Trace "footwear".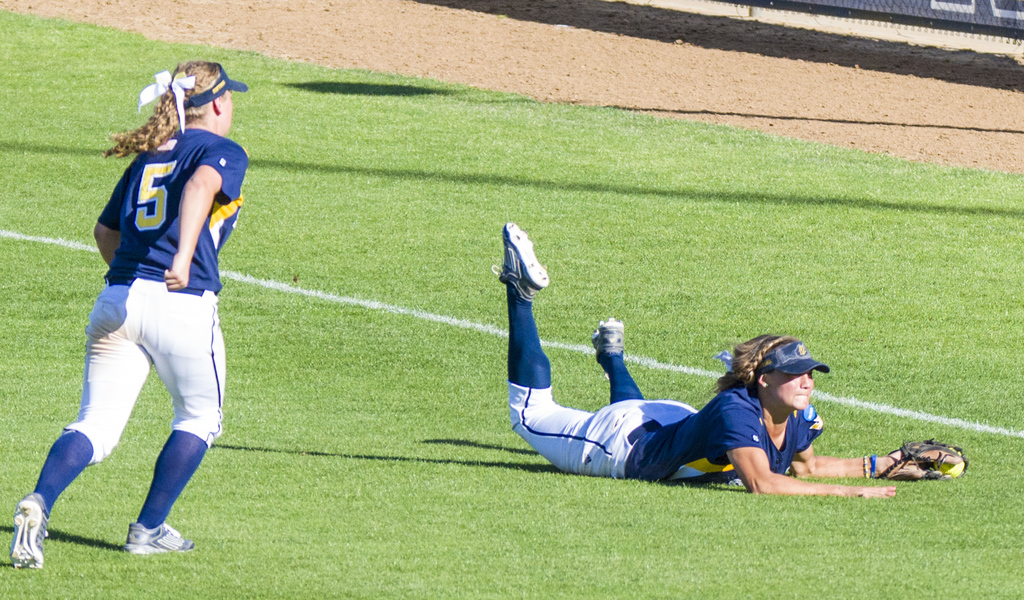
Traced to (x1=592, y1=315, x2=627, y2=362).
